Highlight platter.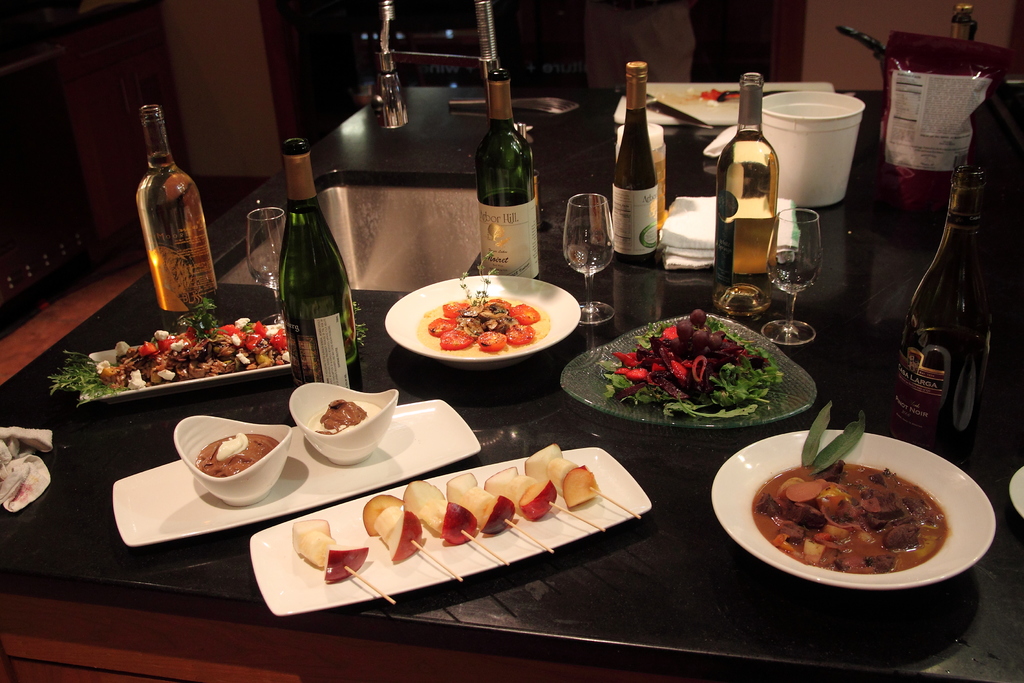
Highlighted region: region(79, 325, 290, 401).
